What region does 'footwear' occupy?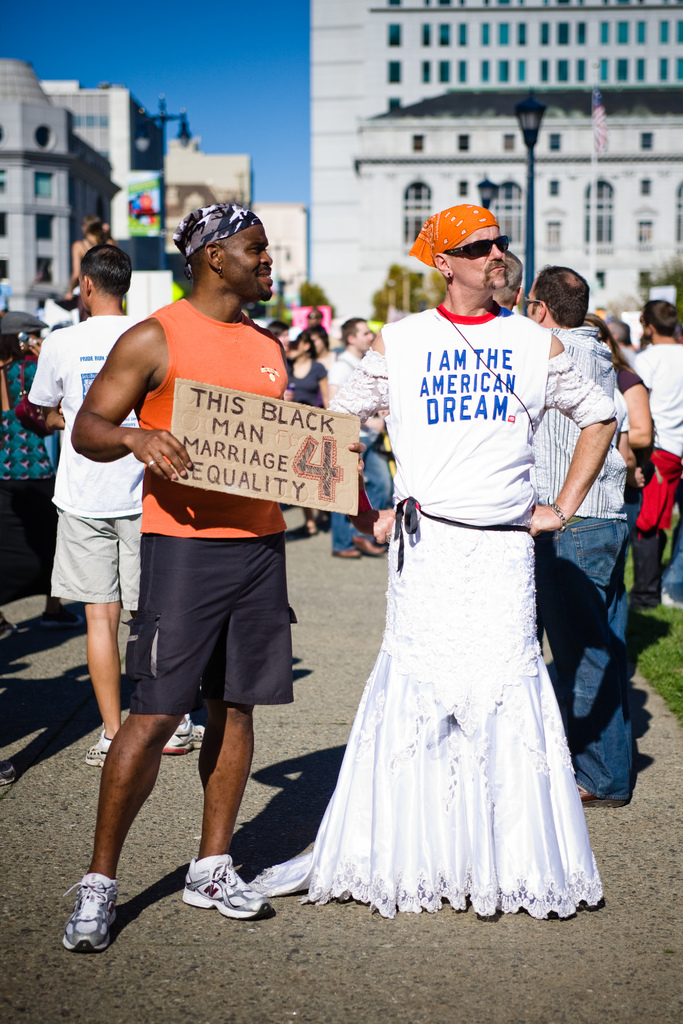
l=82, t=729, r=119, b=771.
